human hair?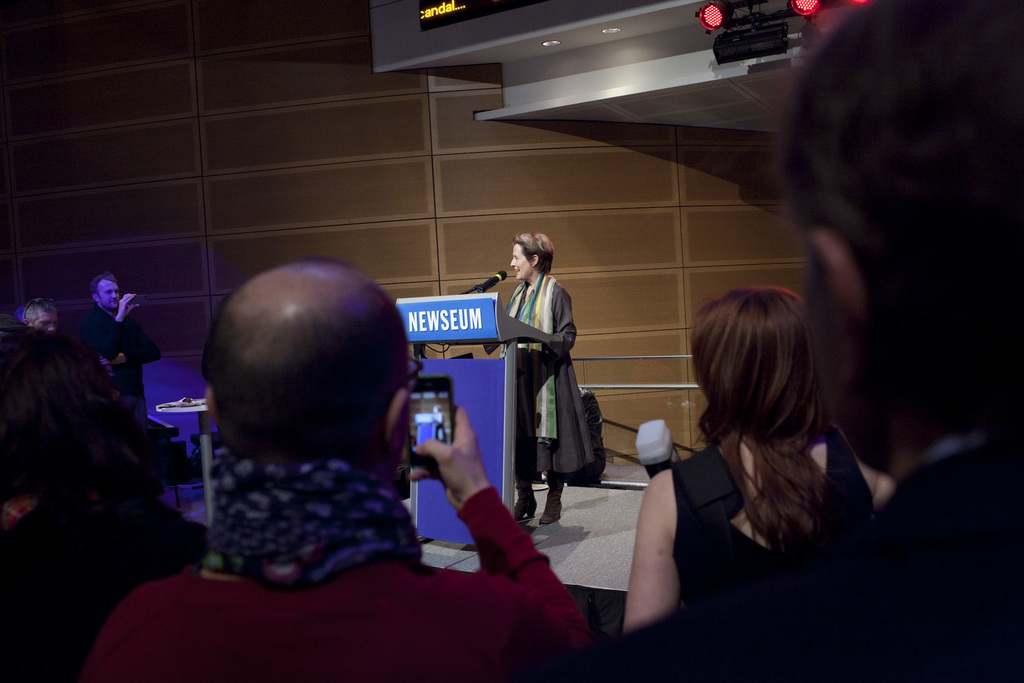
<region>21, 295, 56, 328</region>
